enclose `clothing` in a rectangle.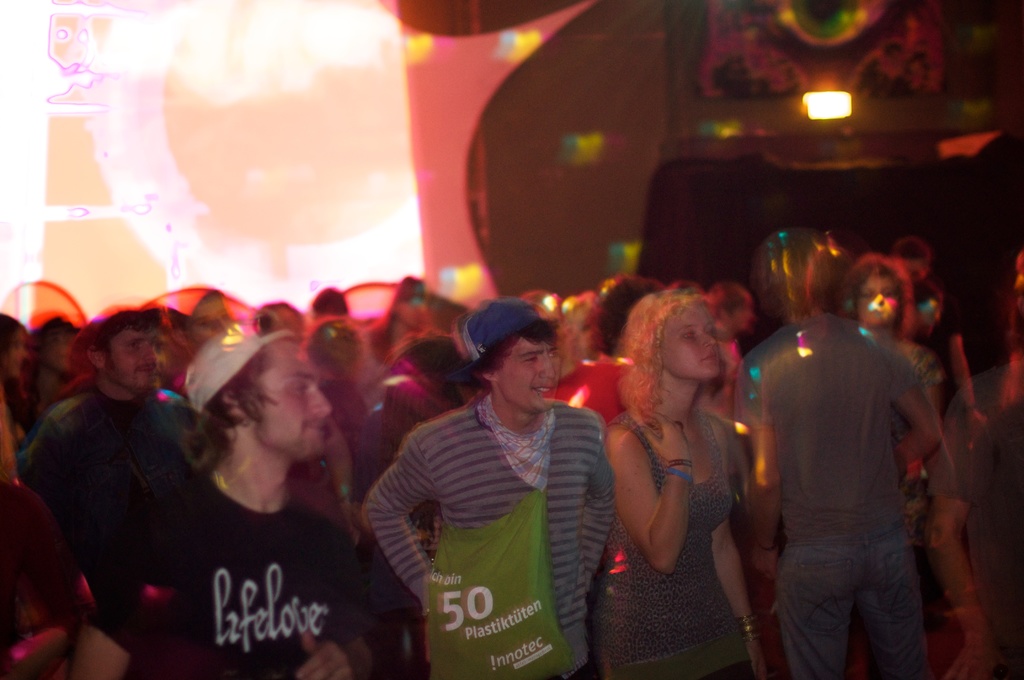
region(585, 411, 740, 635).
